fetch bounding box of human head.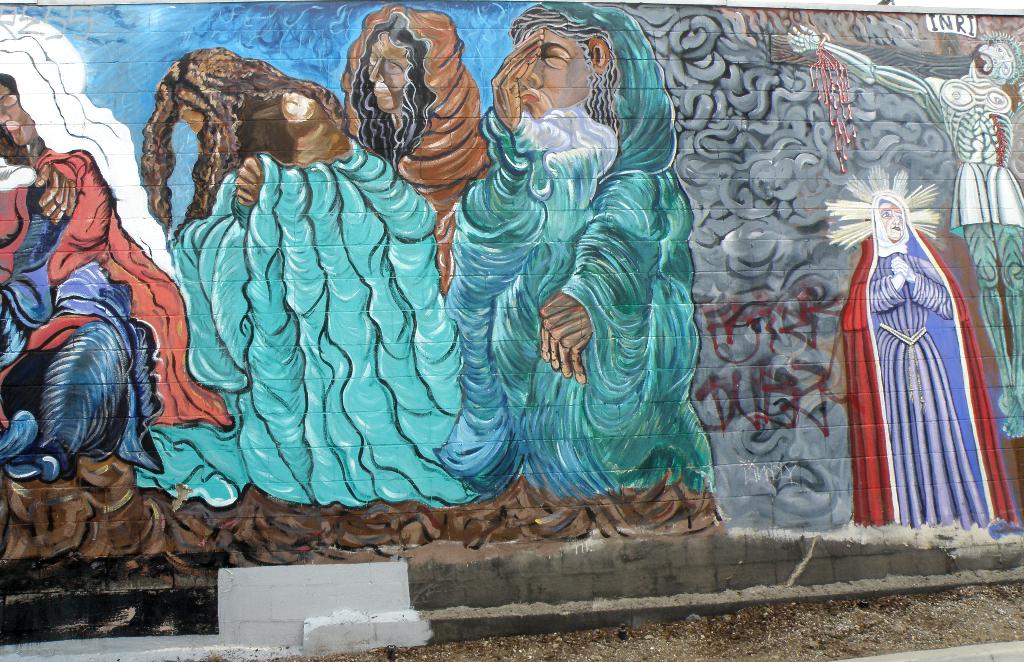
Bbox: 0:20:87:147.
